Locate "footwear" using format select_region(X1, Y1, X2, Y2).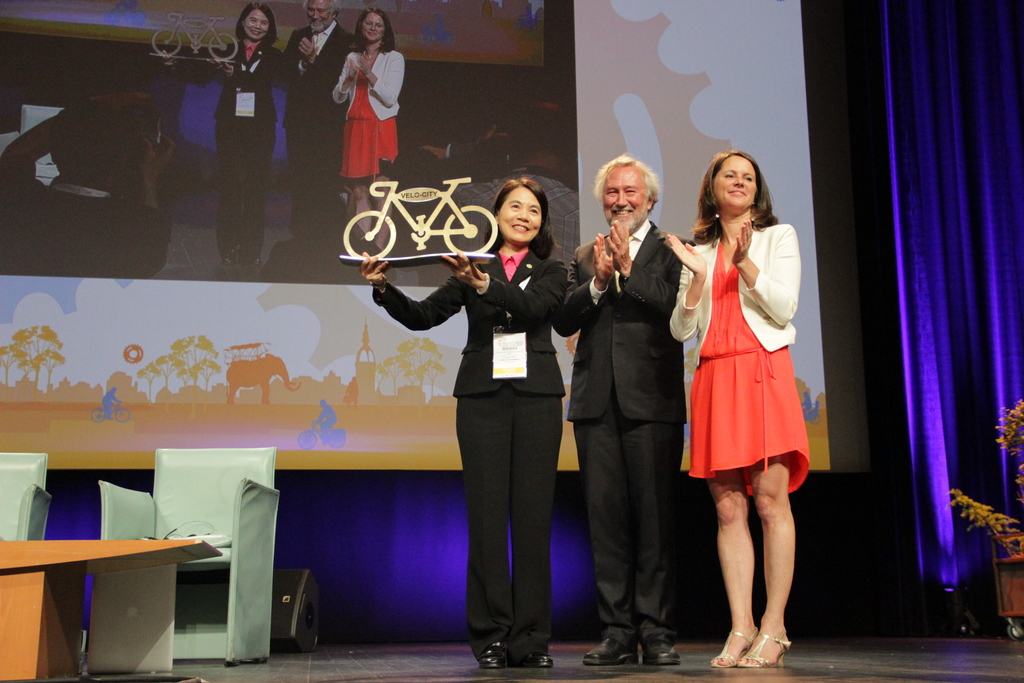
select_region(708, 627, 757, 666).
